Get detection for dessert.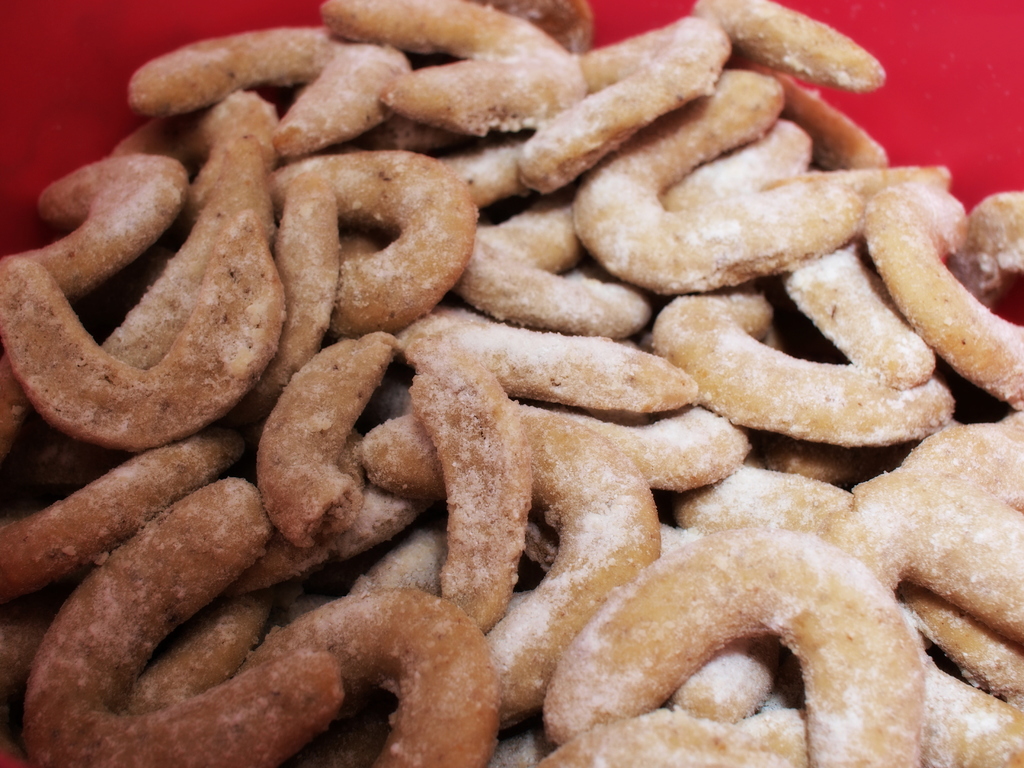
Detection: 0/0/1023/767.
